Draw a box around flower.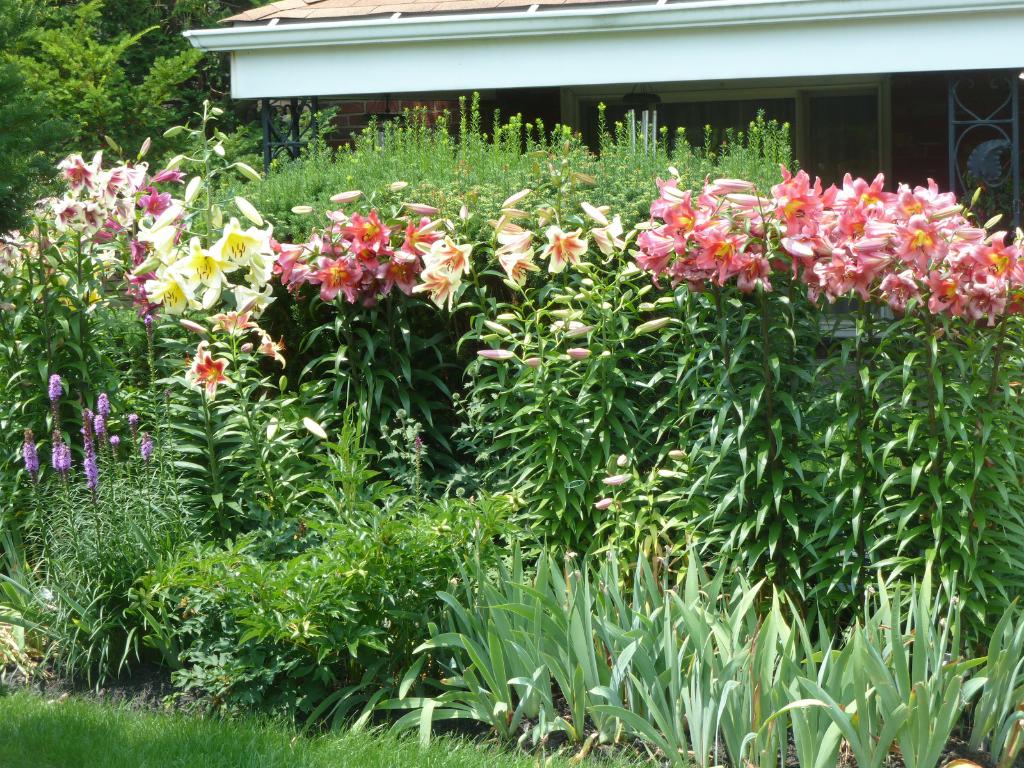
<bbox>563, 325, 599, 337</bbox>.
